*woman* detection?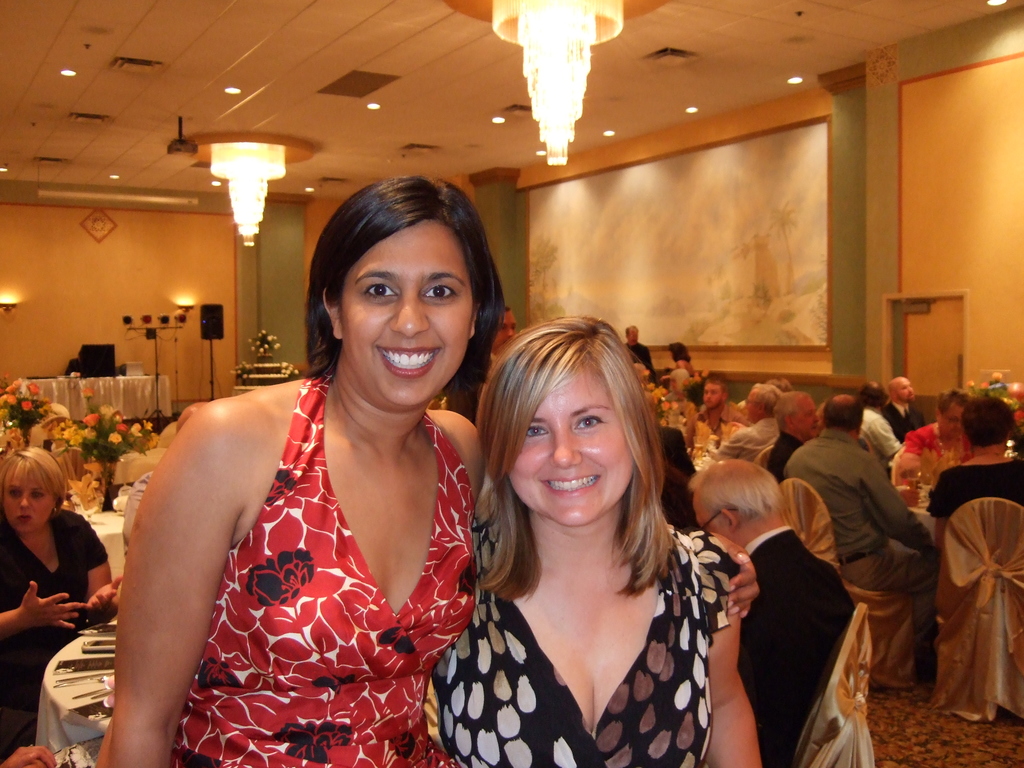
(97, 140, 497, 767)
